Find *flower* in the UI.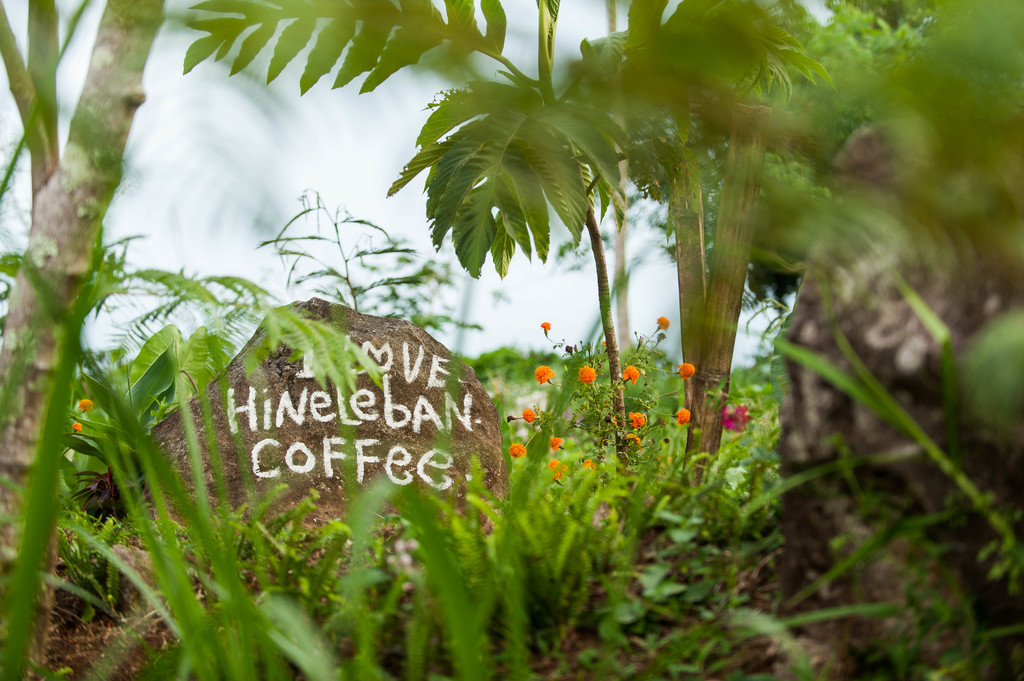
UI element at <box>576,364,594,385</box>.
